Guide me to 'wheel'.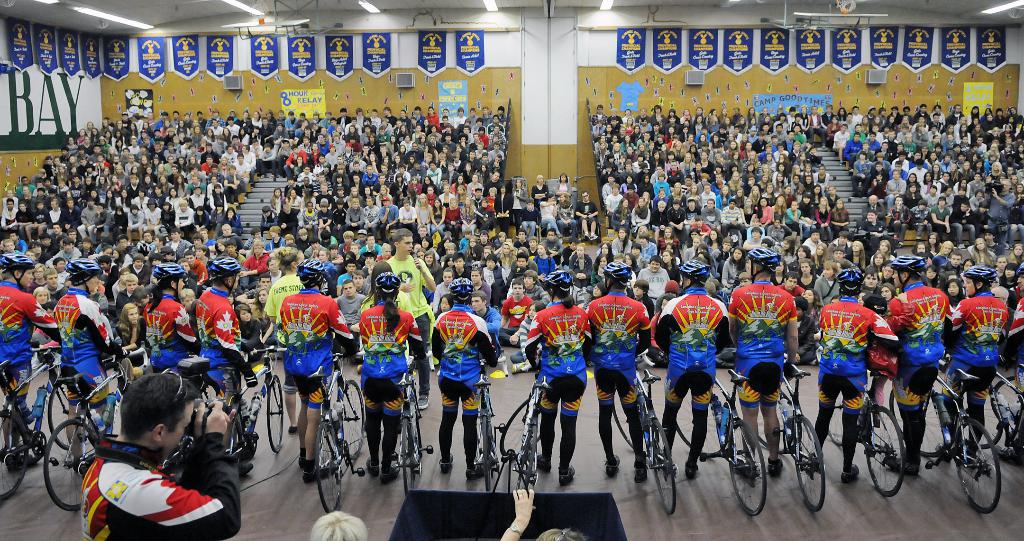
Guidance: (945,404,1003,503).
